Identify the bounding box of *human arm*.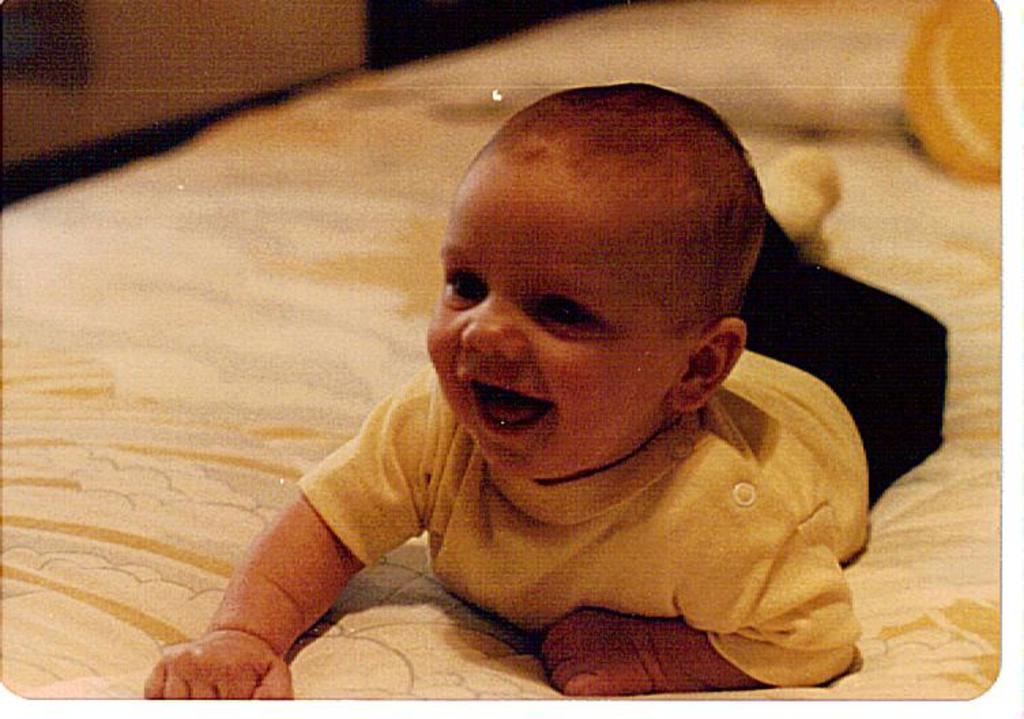
bbox=[524, 511, 869, 685].
